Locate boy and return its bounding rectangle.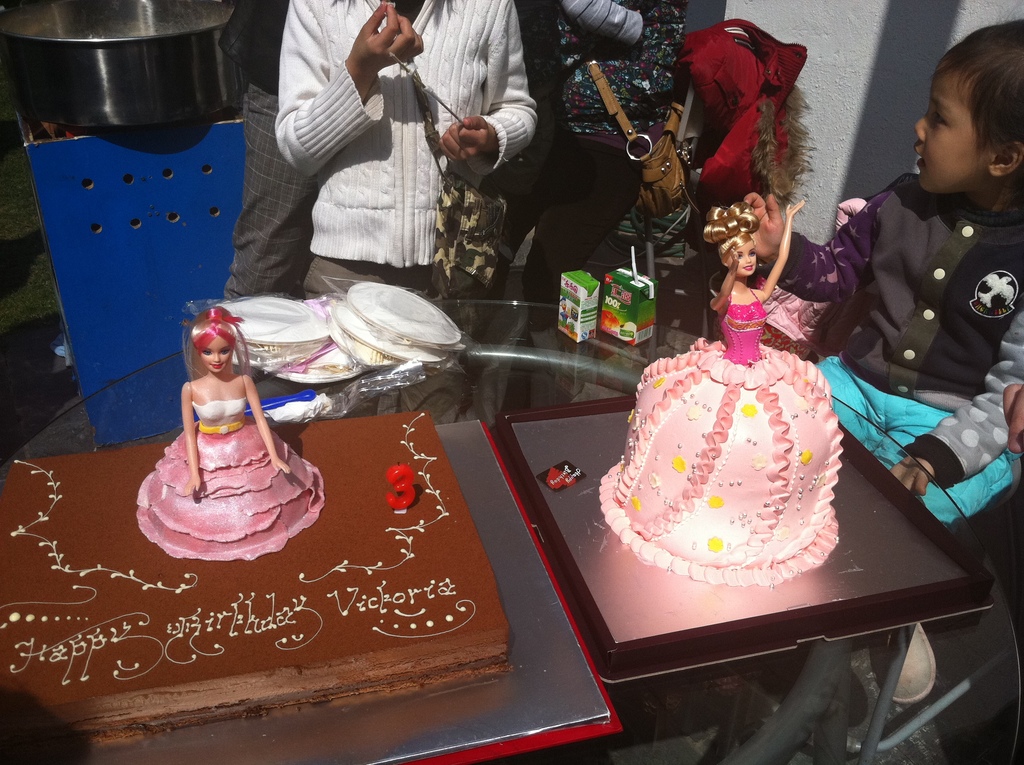
select_region(714, 17, 1023, 720).
